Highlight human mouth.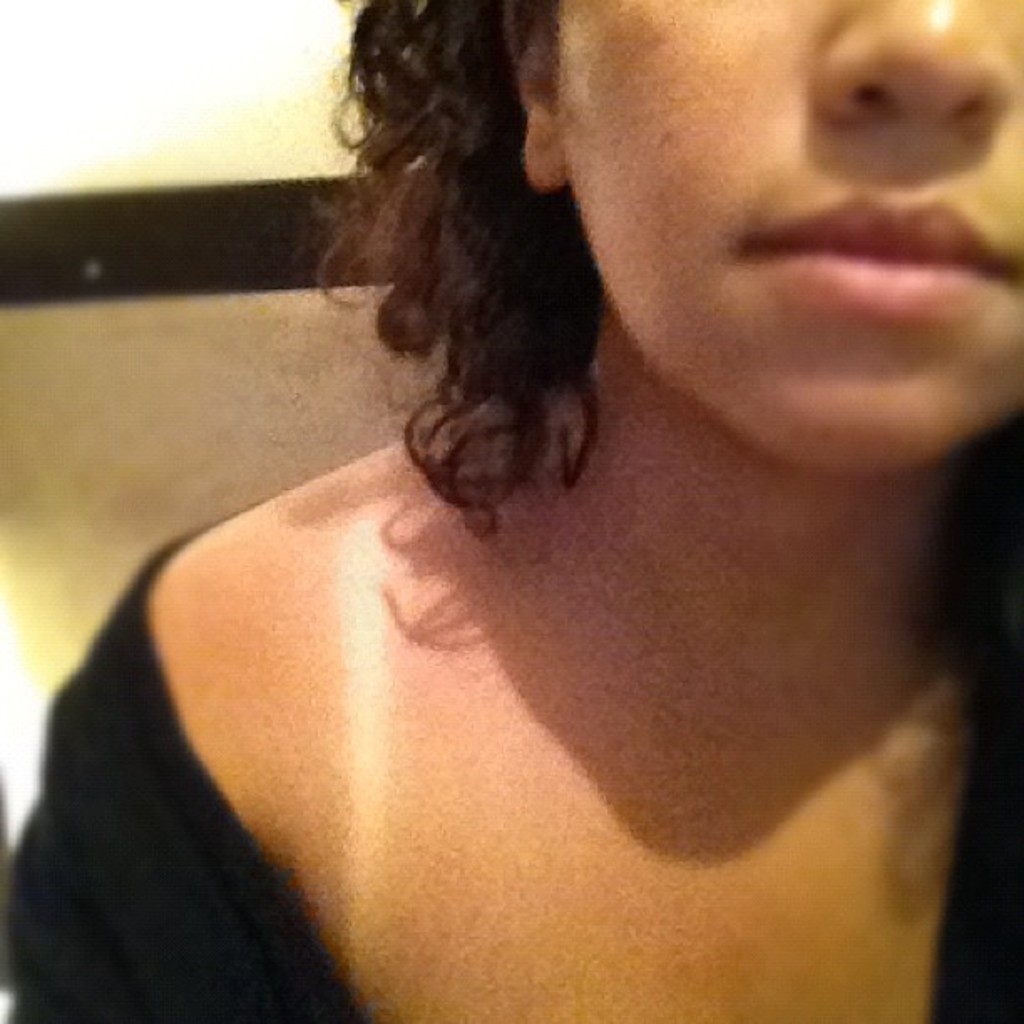
Highlighted region: bbox(755, 197, 1021, 300).
